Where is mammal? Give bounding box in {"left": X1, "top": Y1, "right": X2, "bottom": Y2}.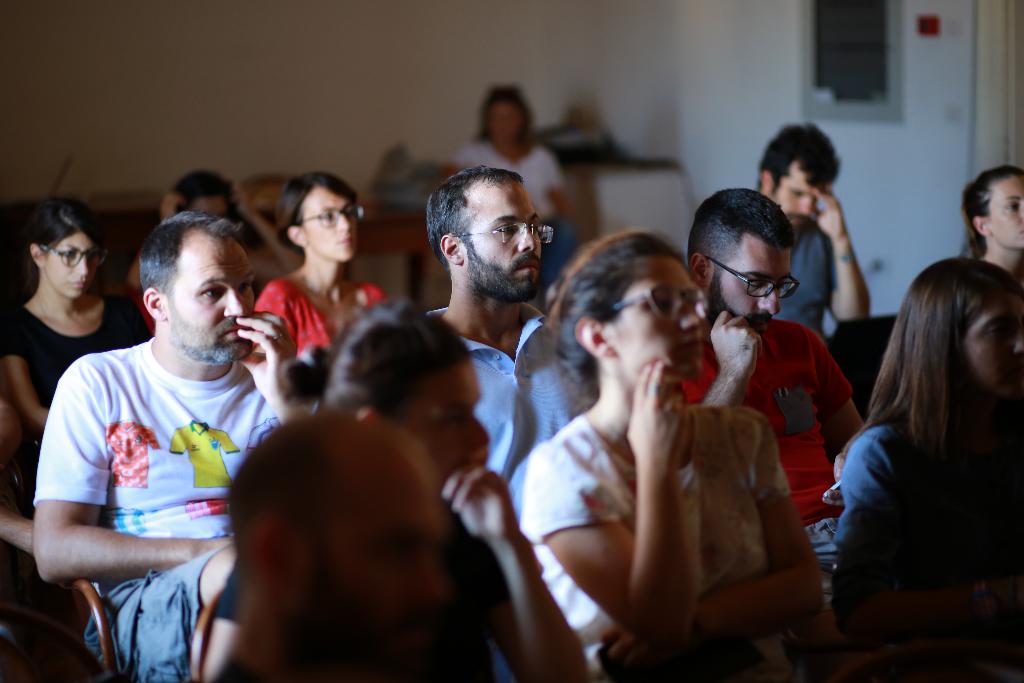
{"left": 253, "top": 169, "right": 383, "bottom": 375}.
